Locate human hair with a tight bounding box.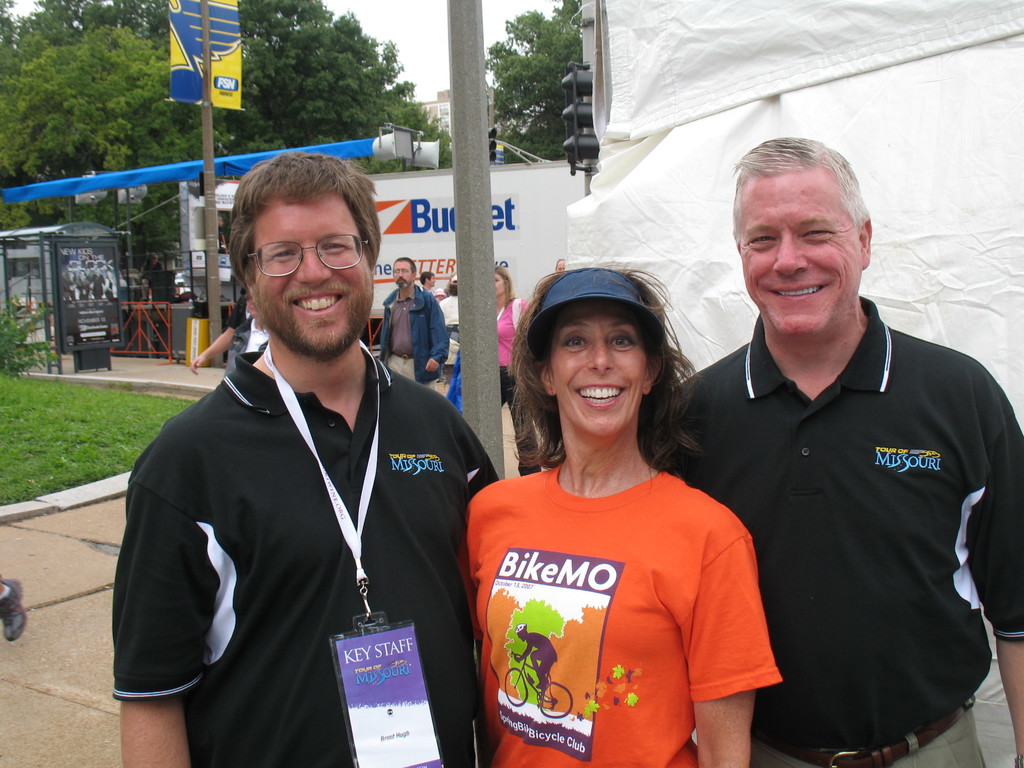
{"x1": 420, "y1": 268, "x2": 434, "y2": 287}.
